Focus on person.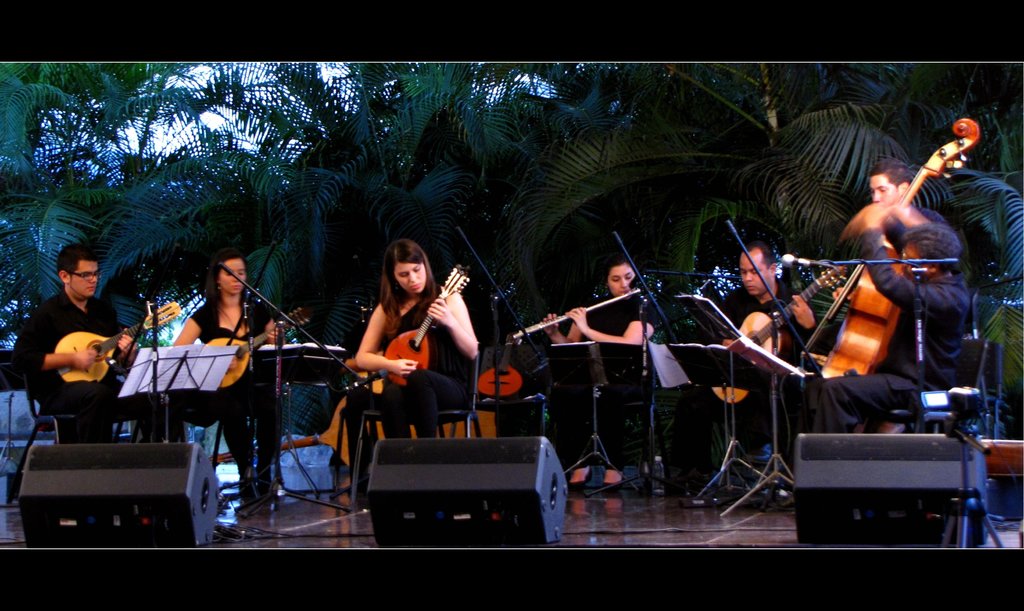
Focused at x1=349 y1=241 x2=471 y2=469.
